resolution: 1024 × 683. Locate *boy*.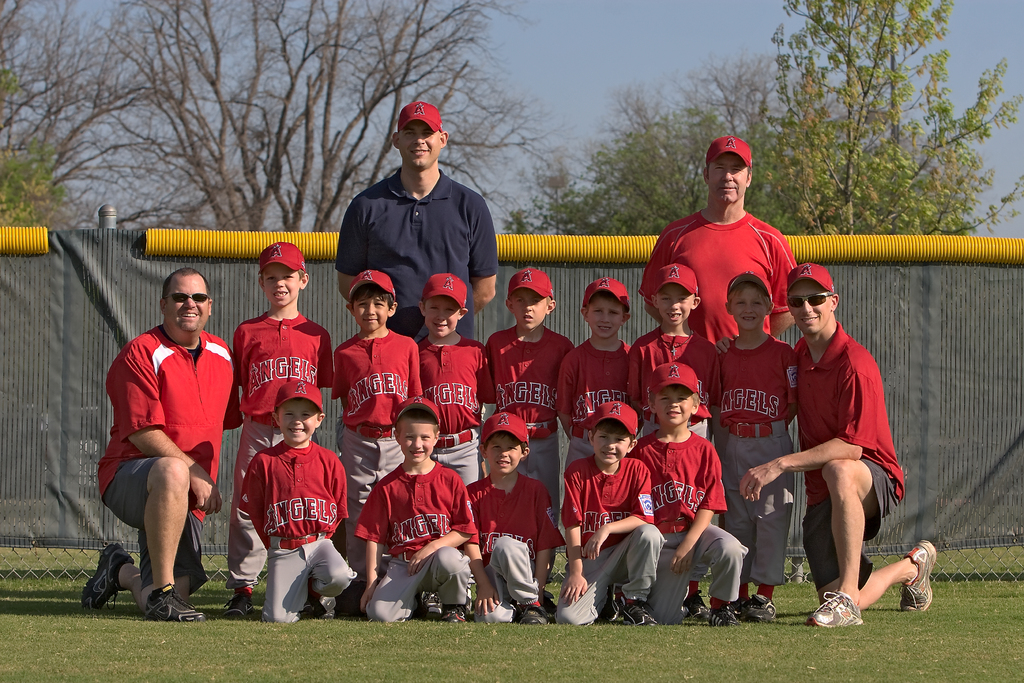
rect(484, 273, 566, 572).
